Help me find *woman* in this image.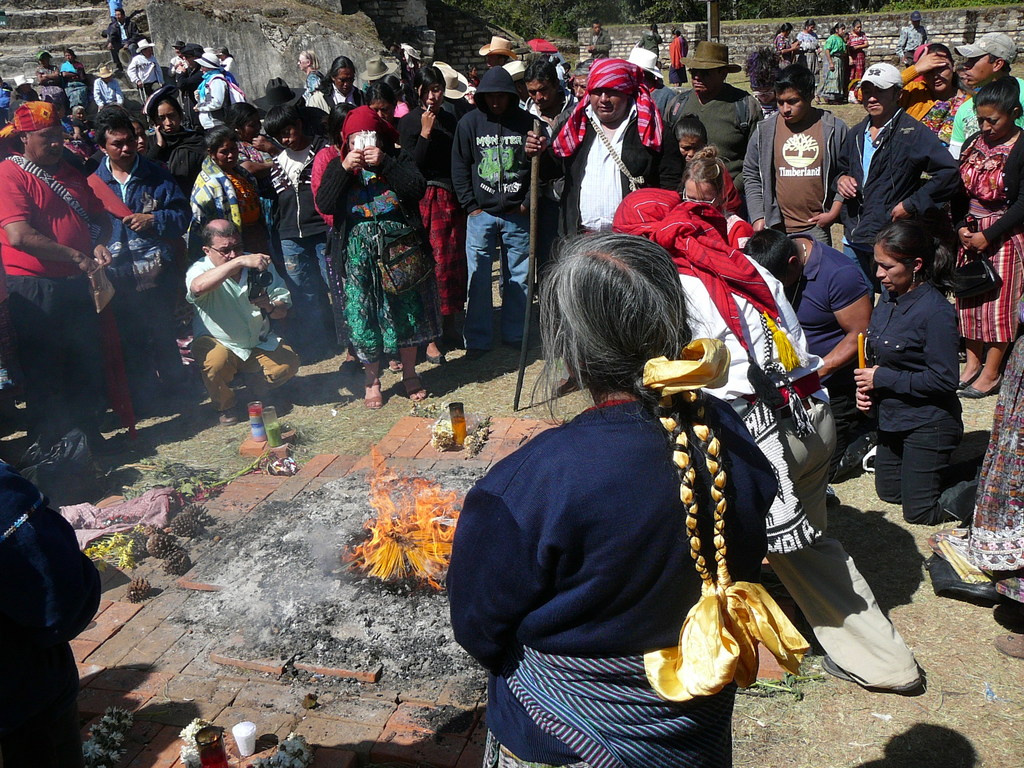
Found it: left=0, top=98, right=113, bottom=452.
